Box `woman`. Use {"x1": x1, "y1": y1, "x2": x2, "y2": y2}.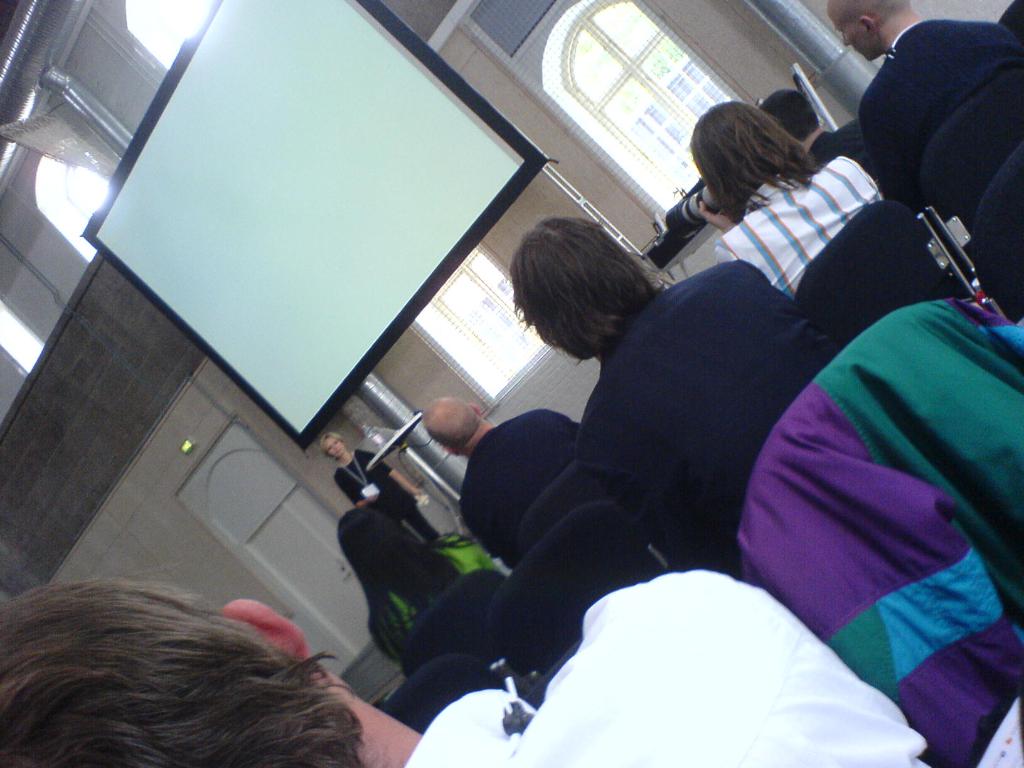
{"x1": 338, "y1": 502, "x2": 504, "y2": 666}.
